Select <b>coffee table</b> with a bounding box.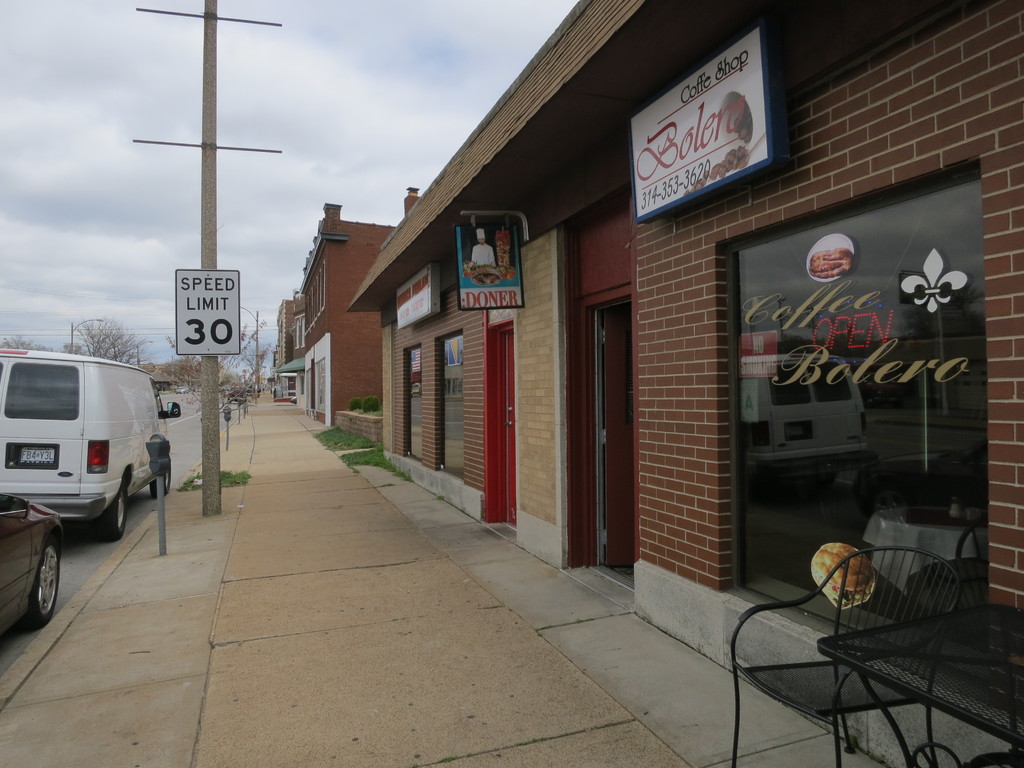
l=822, t=598, r=1023, b=759.
